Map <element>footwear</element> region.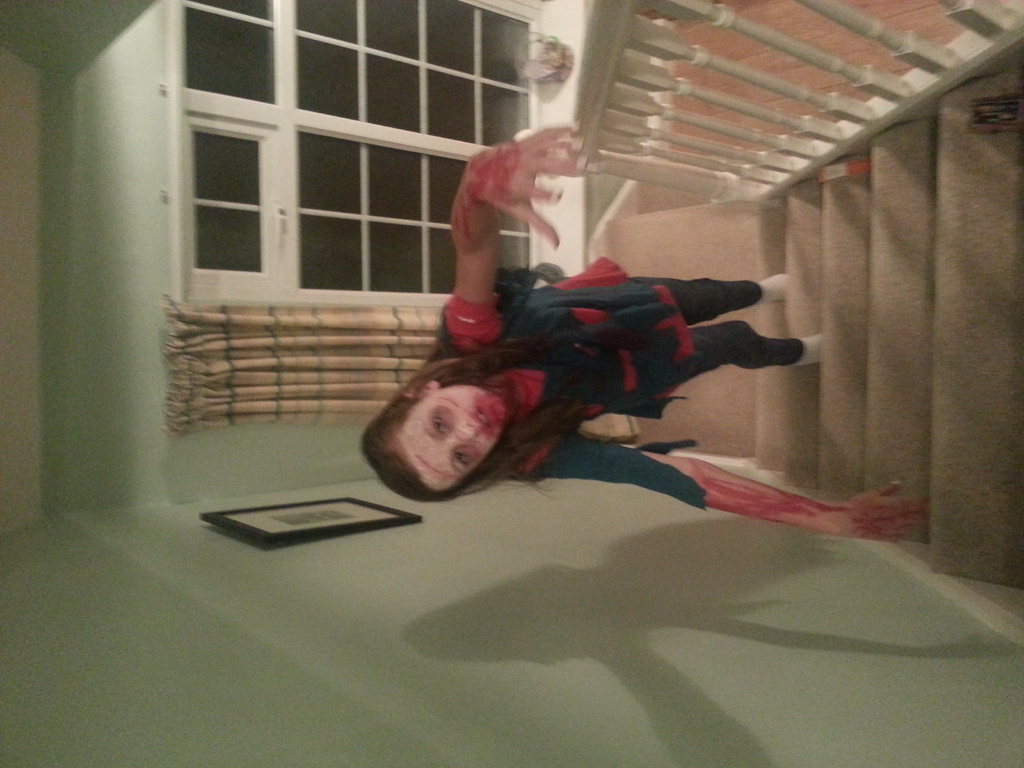
Mapped to 748:270:787:303.
